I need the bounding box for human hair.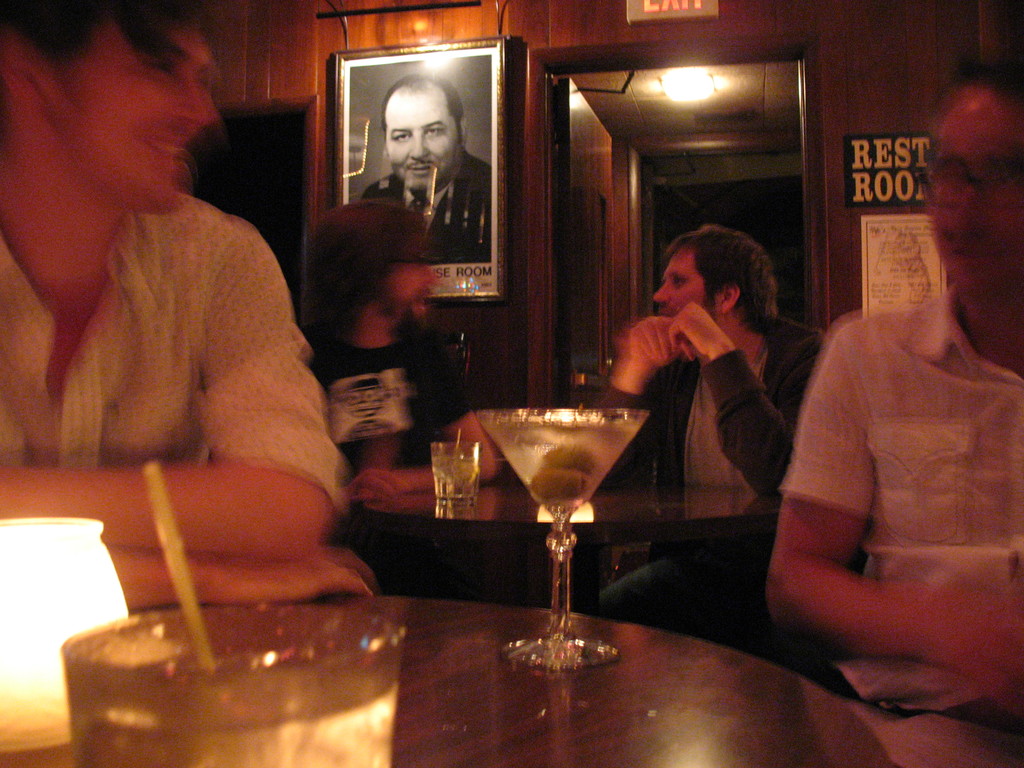
Here it is: 0:0:198:86.
